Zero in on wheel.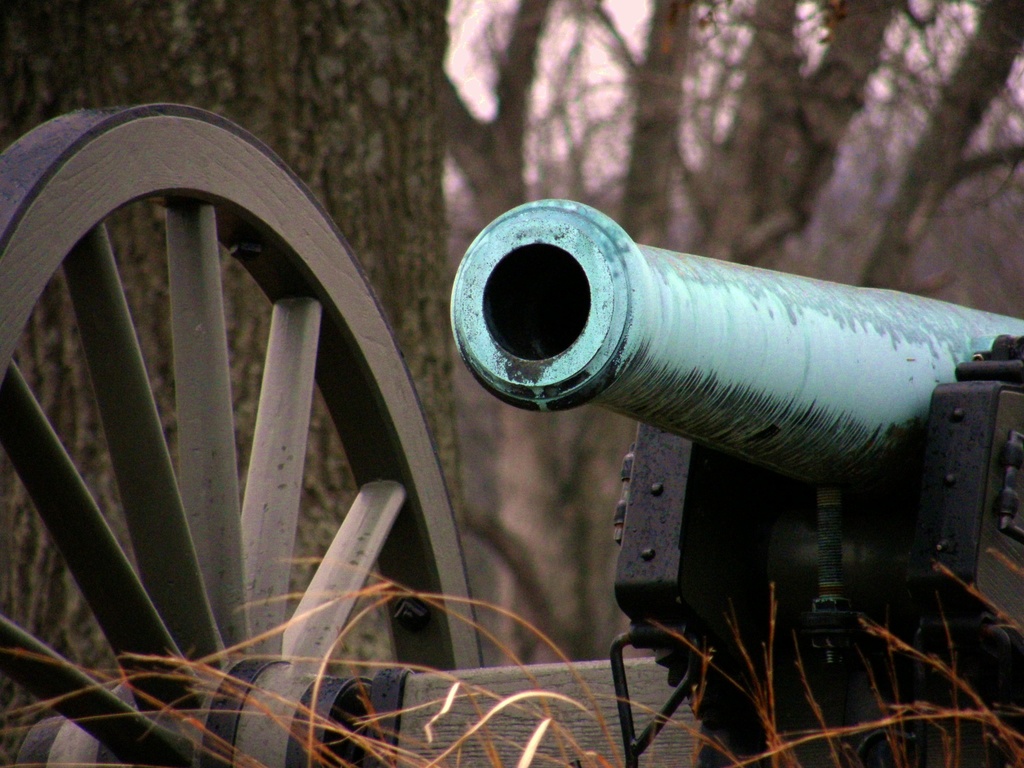
Zeroed in: x1=0 y1=92 x2=482 y2=767.
